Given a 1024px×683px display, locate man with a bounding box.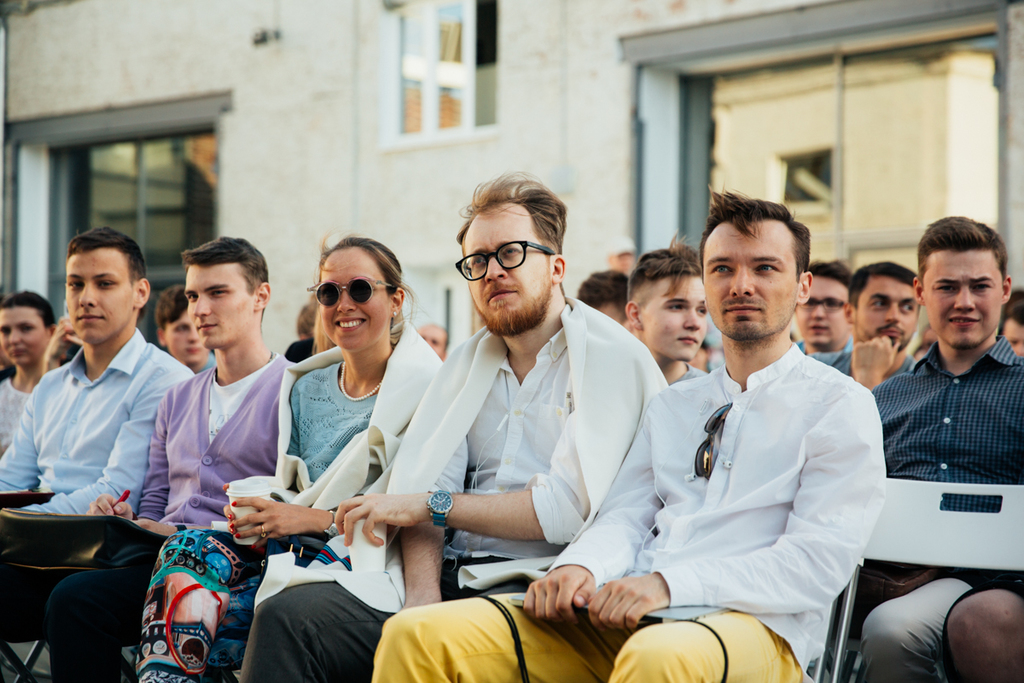
Located: box(86, 237, 296, 682).
